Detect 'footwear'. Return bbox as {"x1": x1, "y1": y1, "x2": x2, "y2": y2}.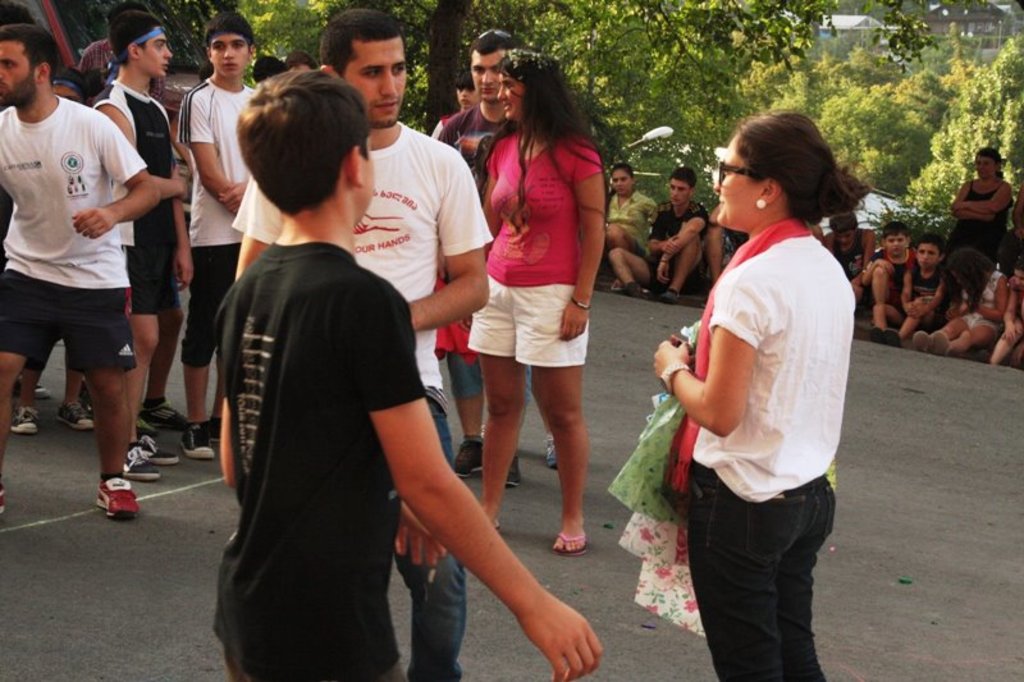
{"x1": 81, "y1": 458, "x2": 136, "y2": 531}.
